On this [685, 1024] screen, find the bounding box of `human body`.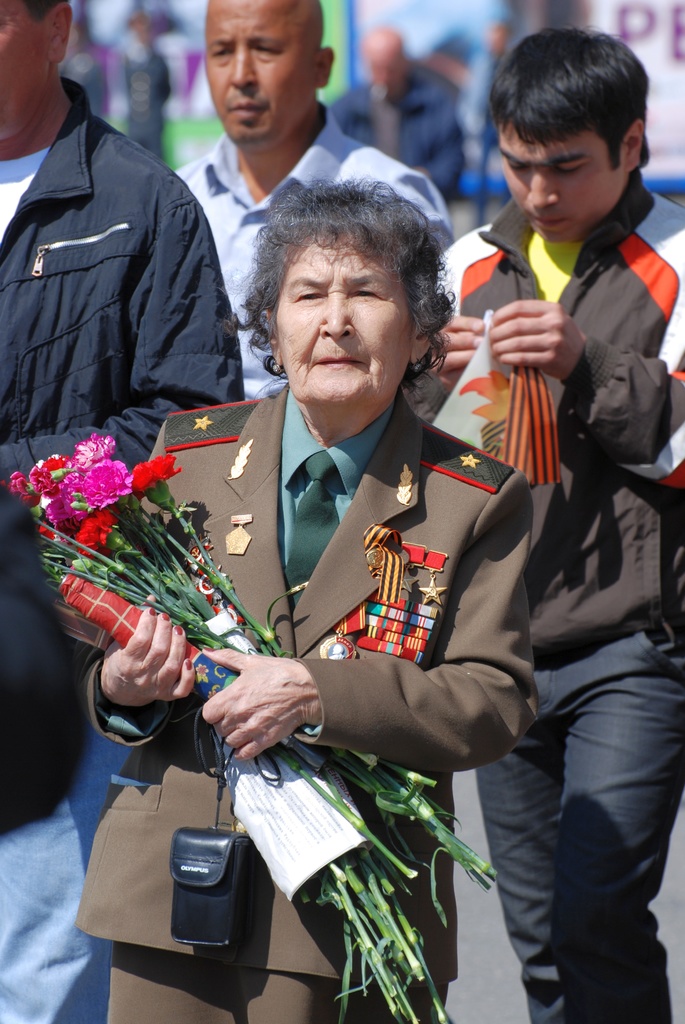
Bounding box: [402,180,684,1023].
